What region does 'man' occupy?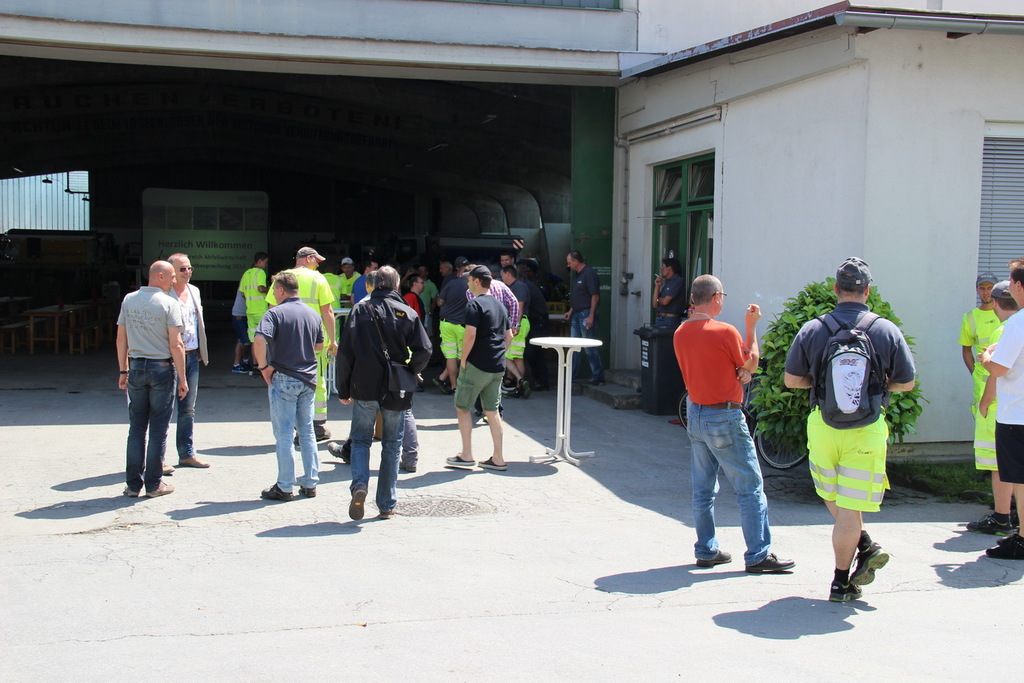
(162,247,211,470).
